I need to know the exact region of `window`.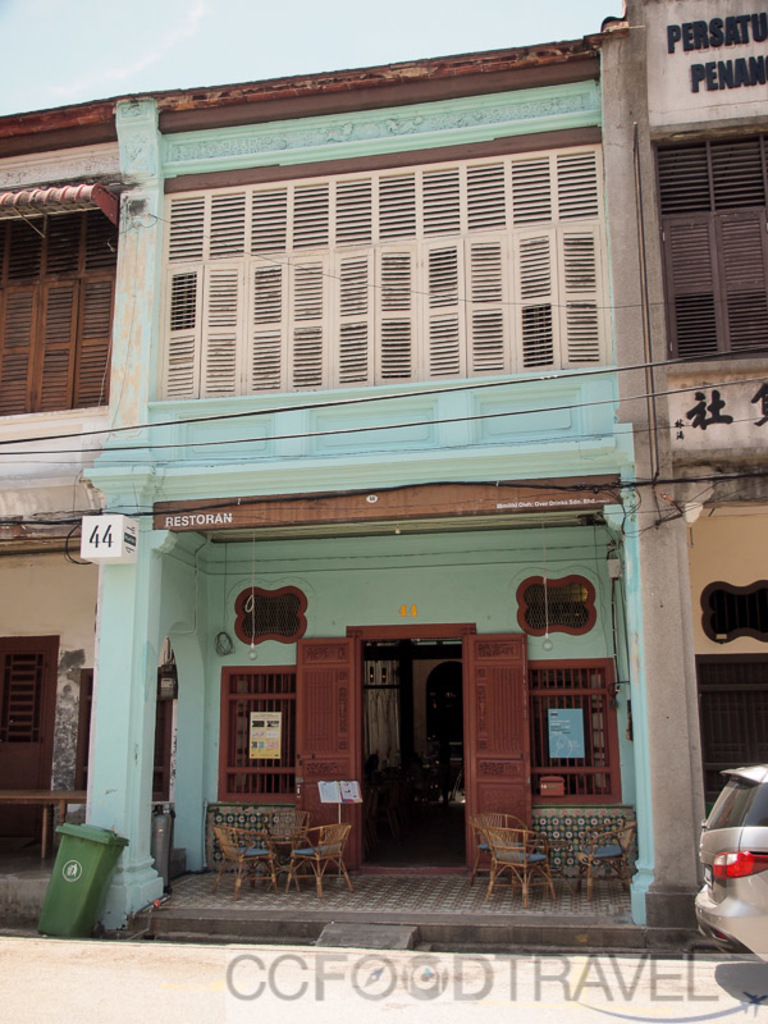
Region: {"left": 99, "top": 90, "right": 652, "bottom": 422}.
